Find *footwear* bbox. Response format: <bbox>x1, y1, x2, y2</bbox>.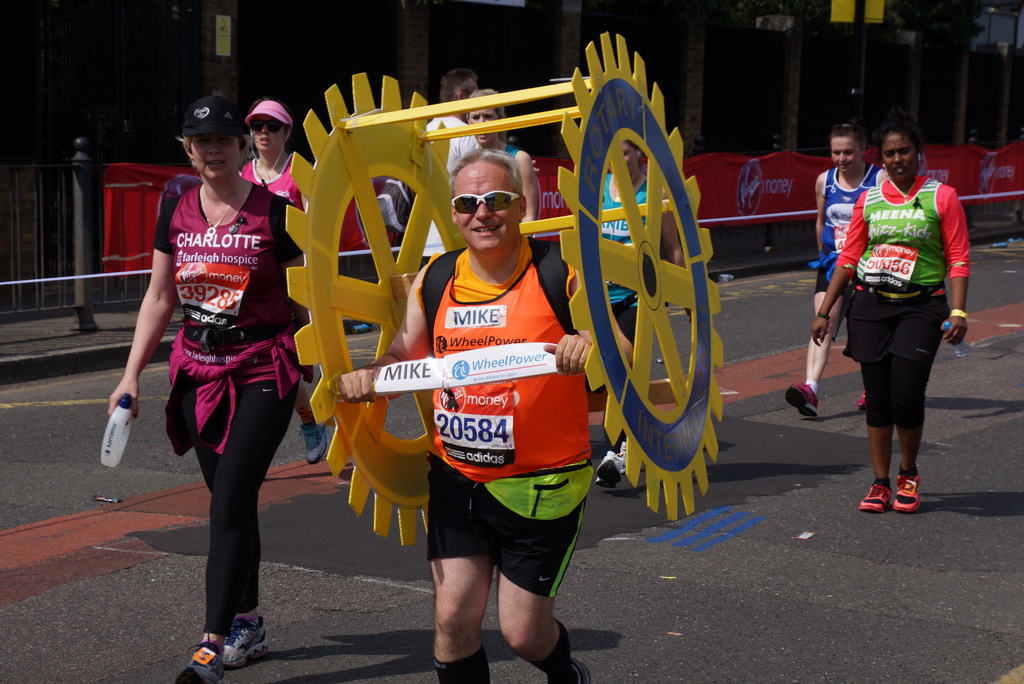
<bbox>550, 657, 592, 683</bbox>.
